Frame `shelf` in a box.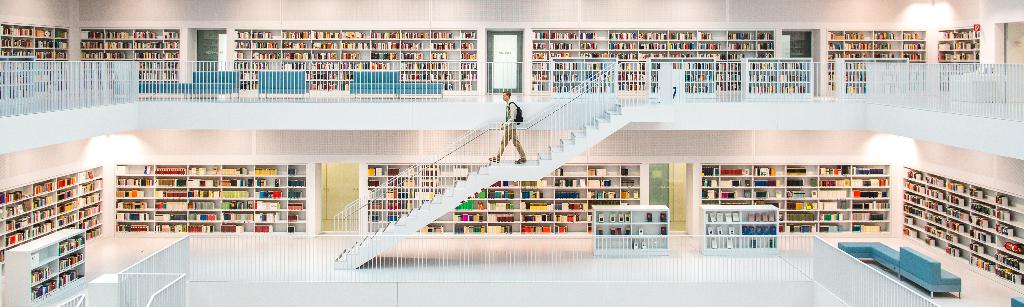
<bbox>18, 217, 31, 227</bbox>.
